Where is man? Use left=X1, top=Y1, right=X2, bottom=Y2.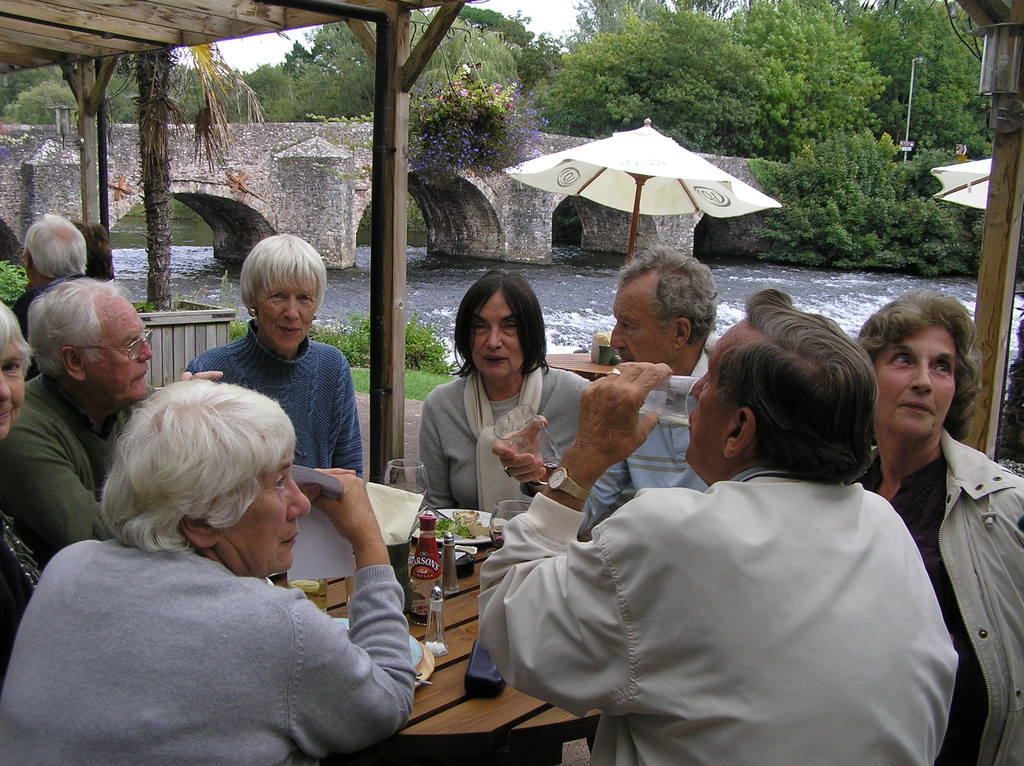
left=11, top=209, right=89, bottom=378.
